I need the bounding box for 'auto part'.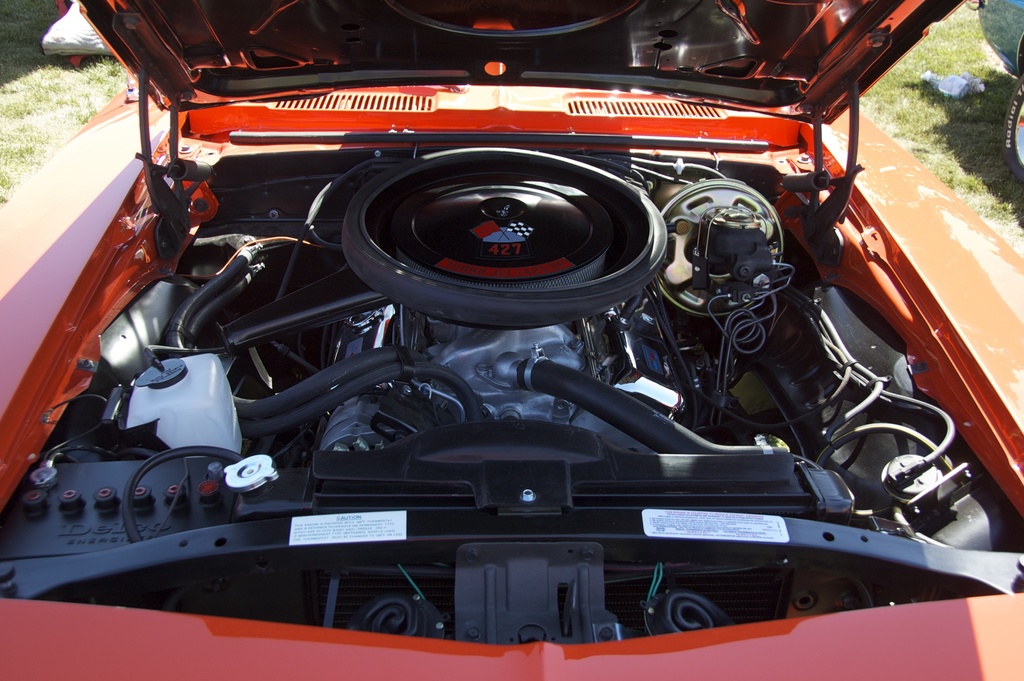
Here it is: <box>367,149,675,290</box>.
